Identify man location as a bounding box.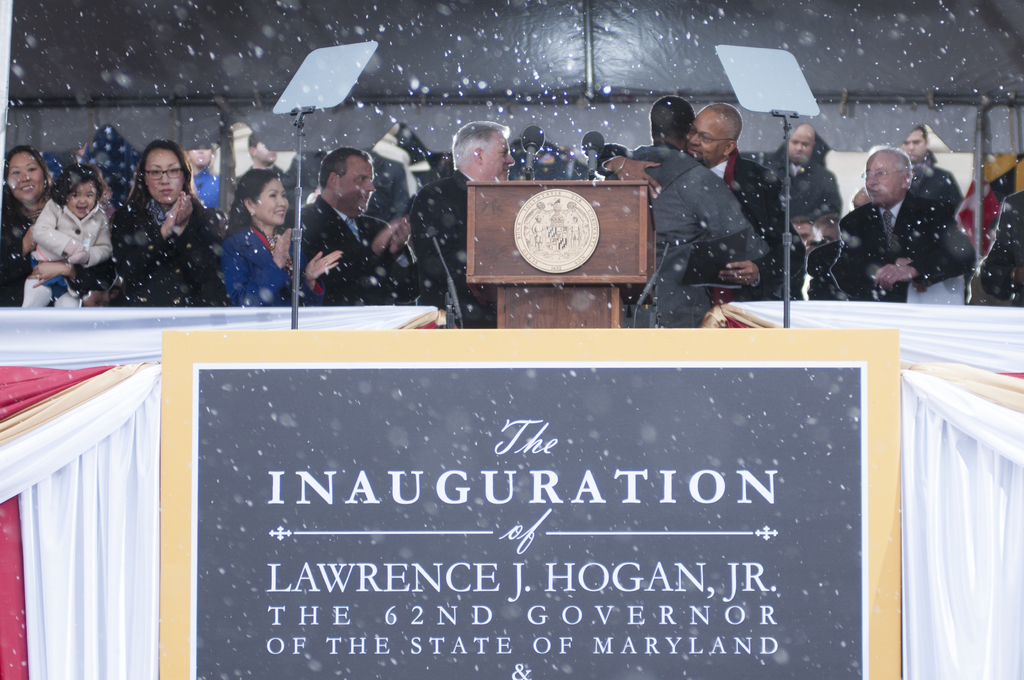
<region>838, 143, 976, 302</region>.
